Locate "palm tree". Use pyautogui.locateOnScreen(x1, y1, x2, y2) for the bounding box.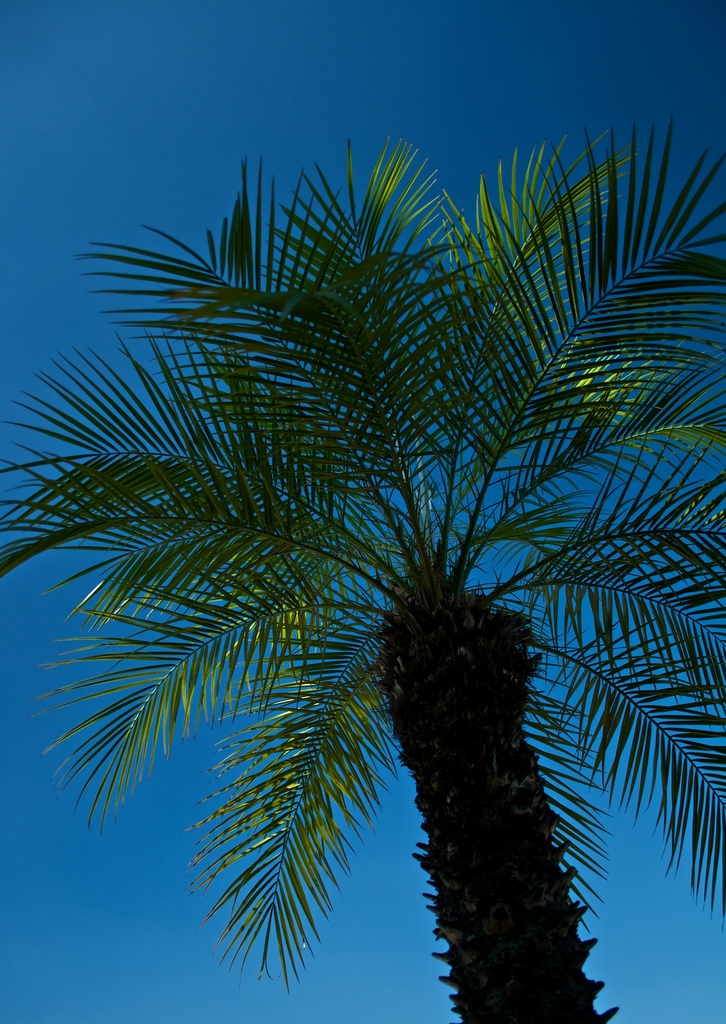
pyautogui.locateOnScreen(40, 132, 668, 1023).
